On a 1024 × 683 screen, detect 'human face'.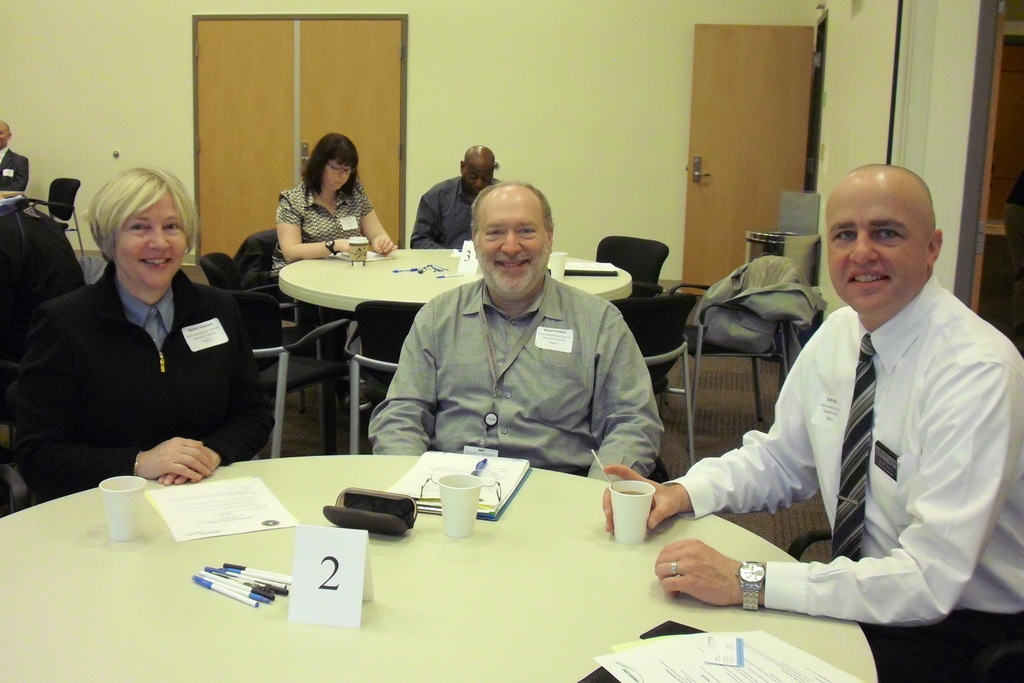
x1=0, y1=126, x2=8, y2=144.
